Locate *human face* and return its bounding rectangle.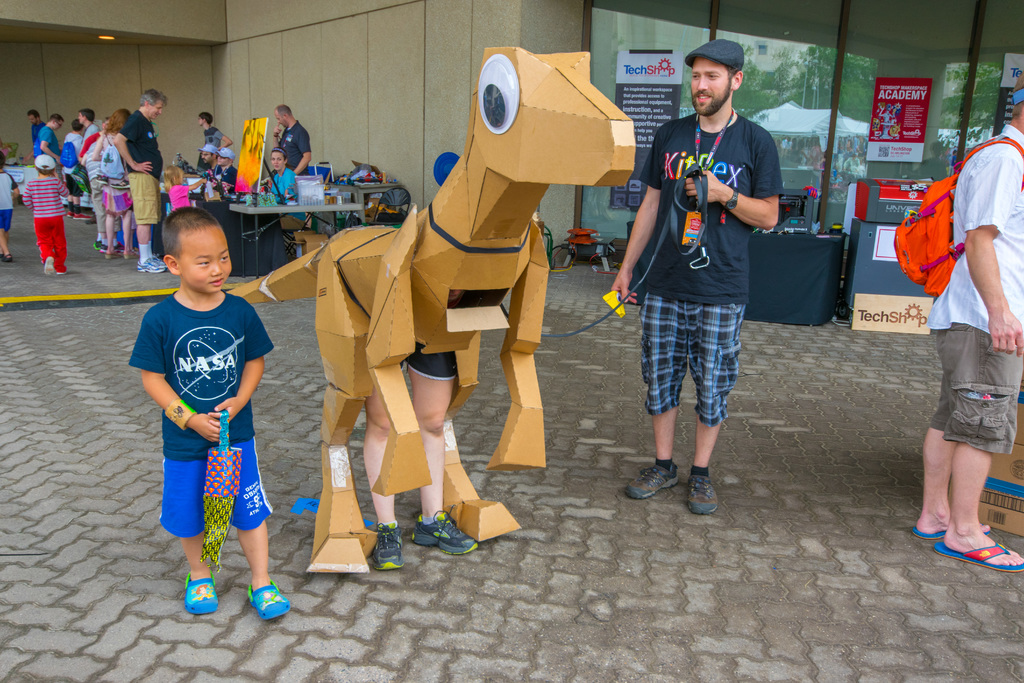
l=279, t=111, r=290, b=130.
